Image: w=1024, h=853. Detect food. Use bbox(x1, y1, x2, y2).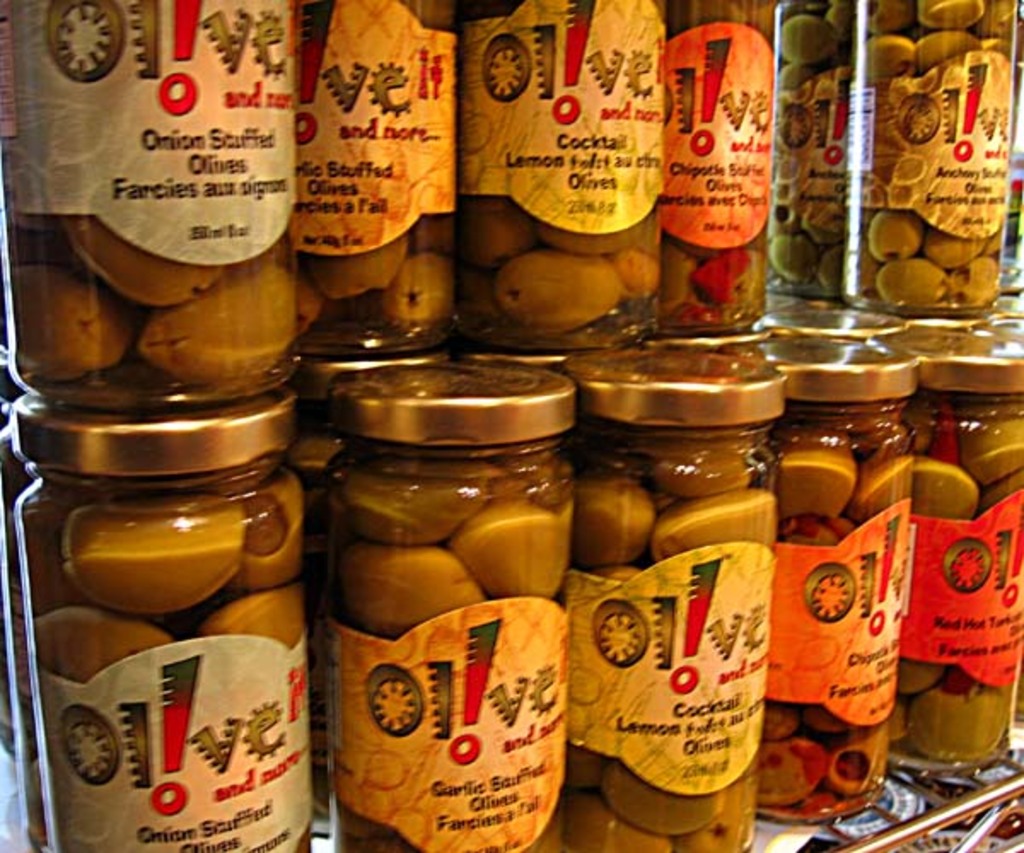
bbox(532, 213, 652, 263).
